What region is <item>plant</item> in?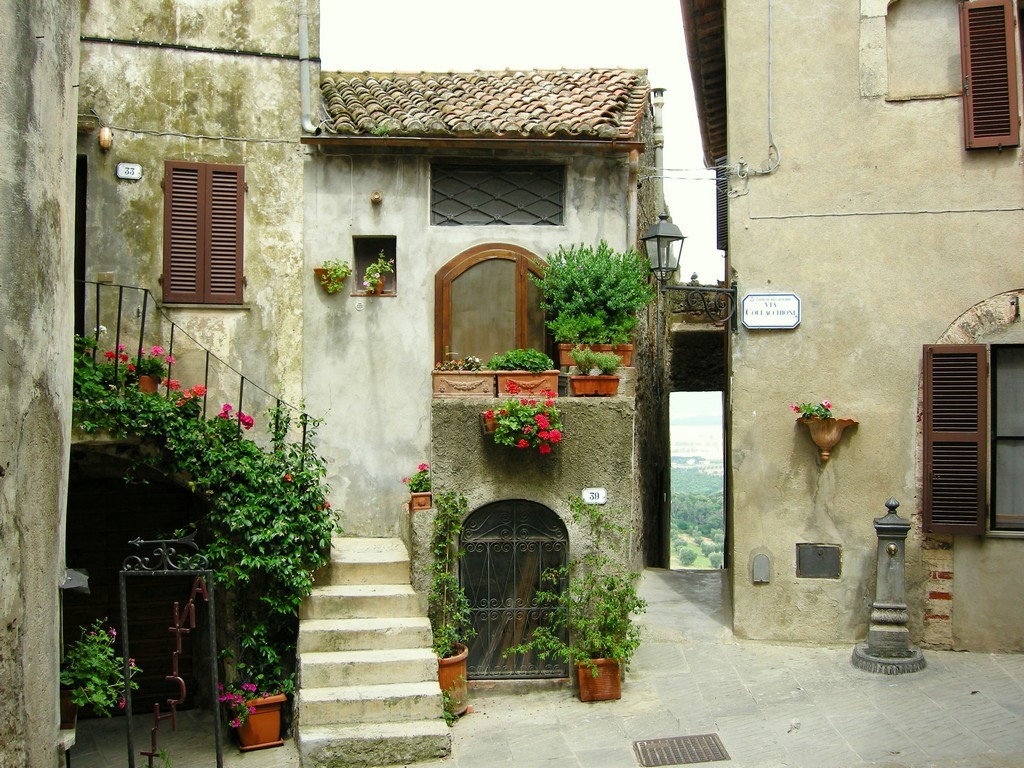
(568, 345, 612, 373).
